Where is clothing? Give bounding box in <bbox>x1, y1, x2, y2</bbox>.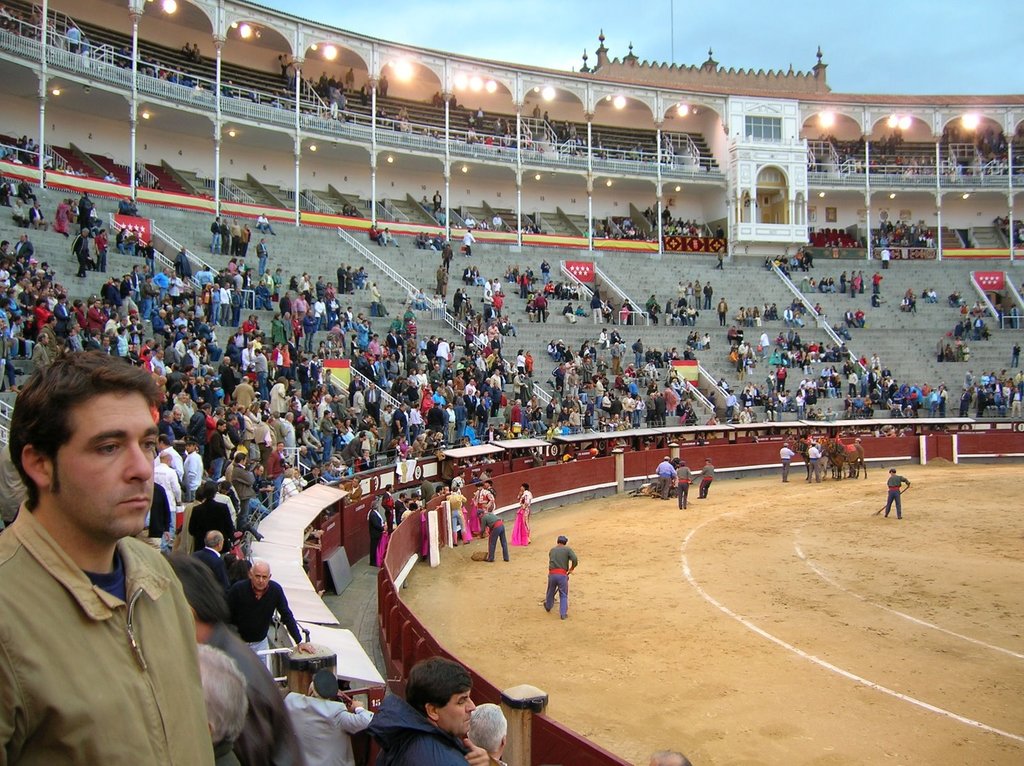
<bbox>810, 281, 818, 292</bbox>.
